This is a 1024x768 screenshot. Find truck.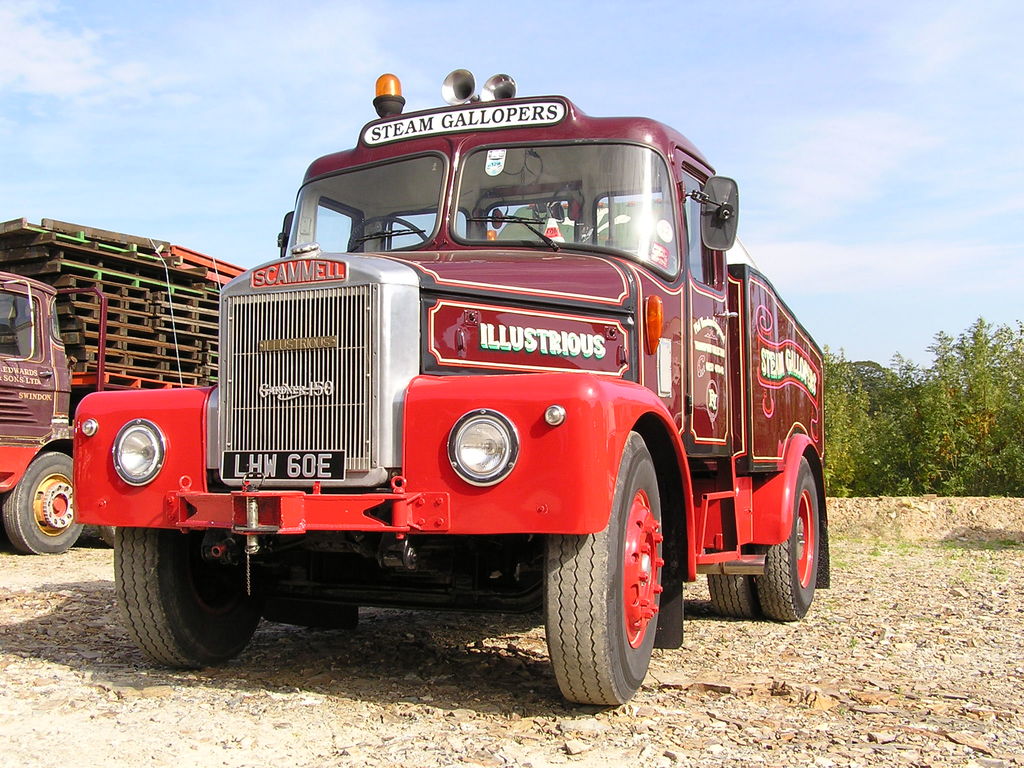
Bounding box: pyautogui.locateOnScreen(0, 212, 251, 569).
